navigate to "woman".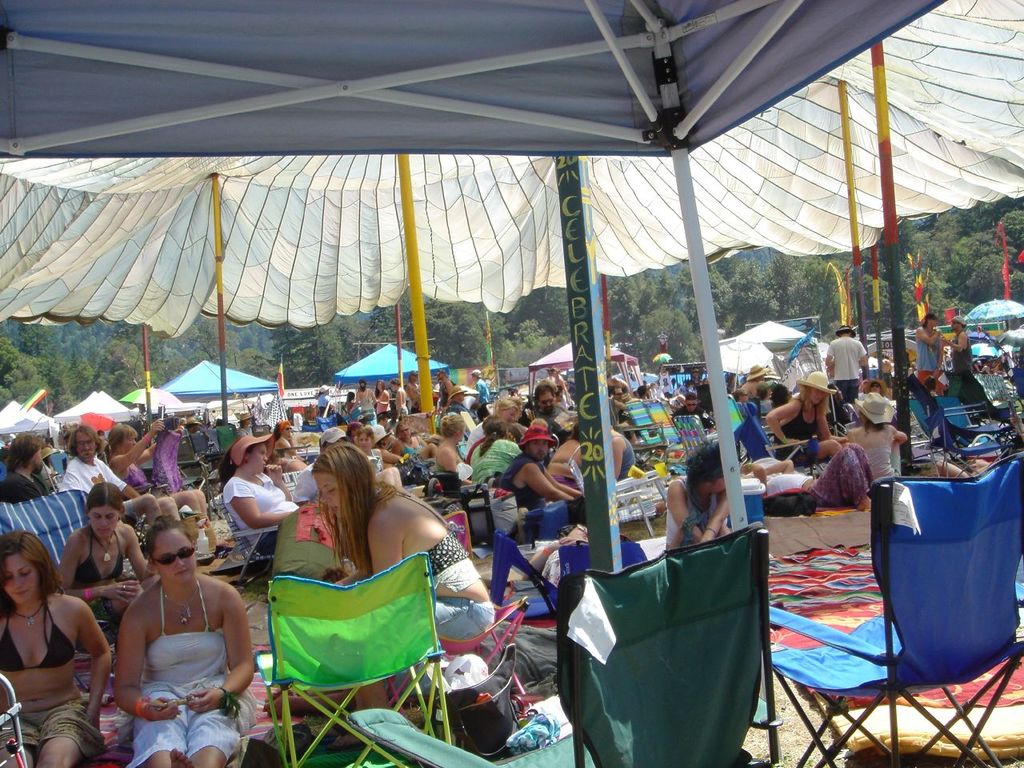
Navigation target: left=90, top=507, right=246, bottom=753.
